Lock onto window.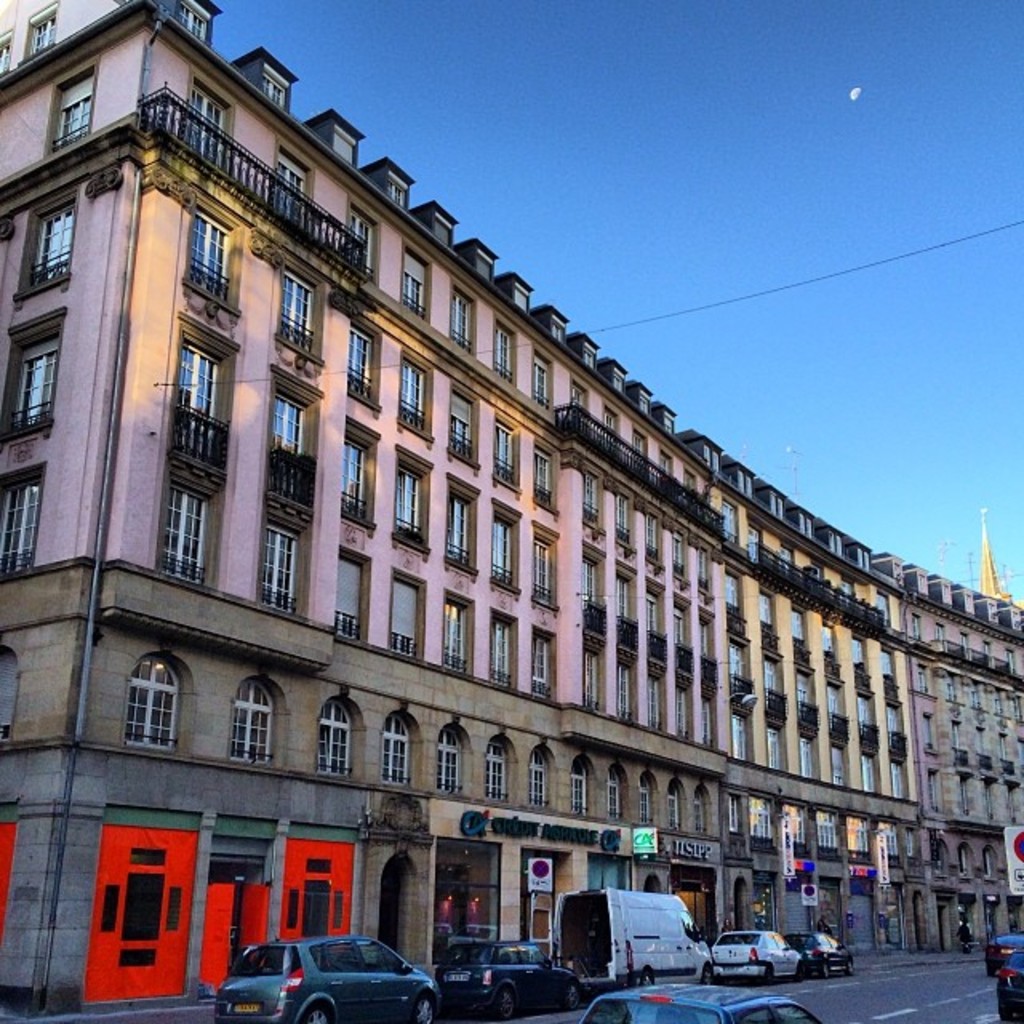
Locked: BBox(197, 78, 237, 197).
